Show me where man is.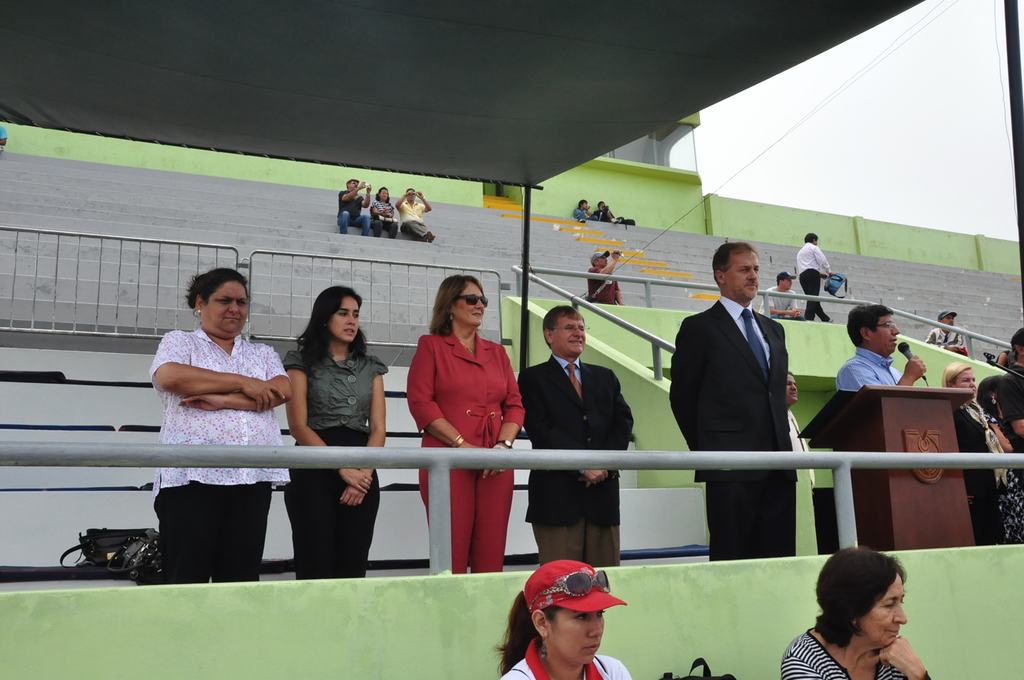
man is at {"left": 586, "top": 248, "right": 626, "bottom": 307}.
